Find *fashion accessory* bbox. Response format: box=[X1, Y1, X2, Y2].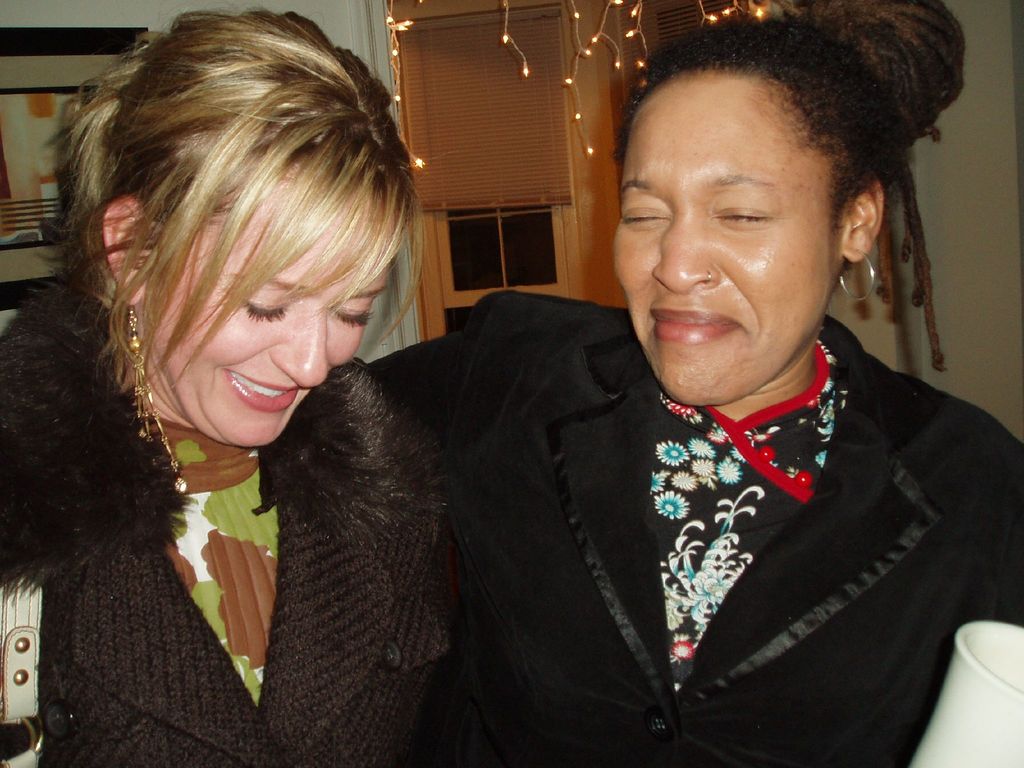
box=[707, 267, 716, 284].
